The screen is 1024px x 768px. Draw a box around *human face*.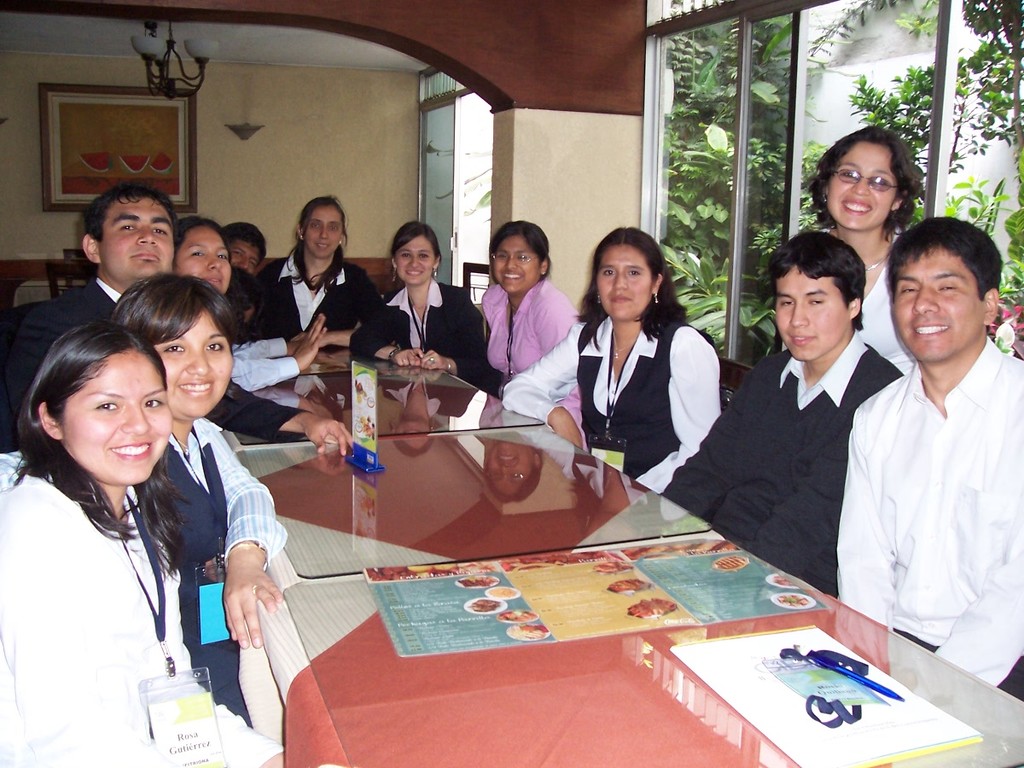
rect(395, 234, 433, 282).
